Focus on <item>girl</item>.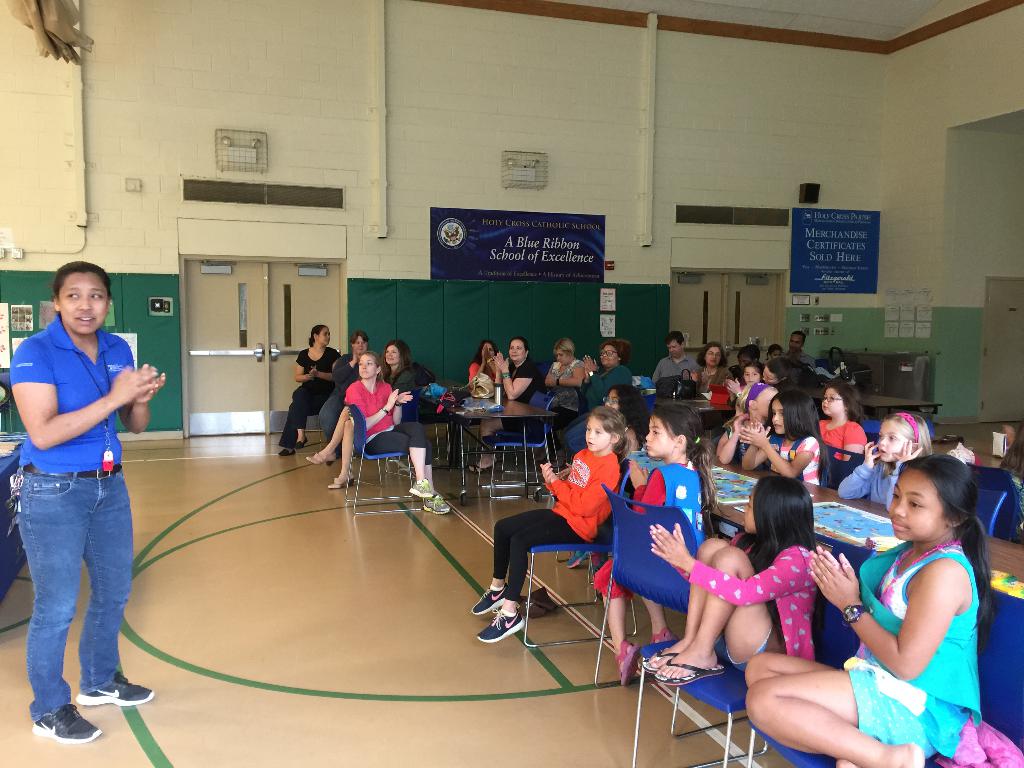
Focused at <region>724, 360, 763, 400</region>.
